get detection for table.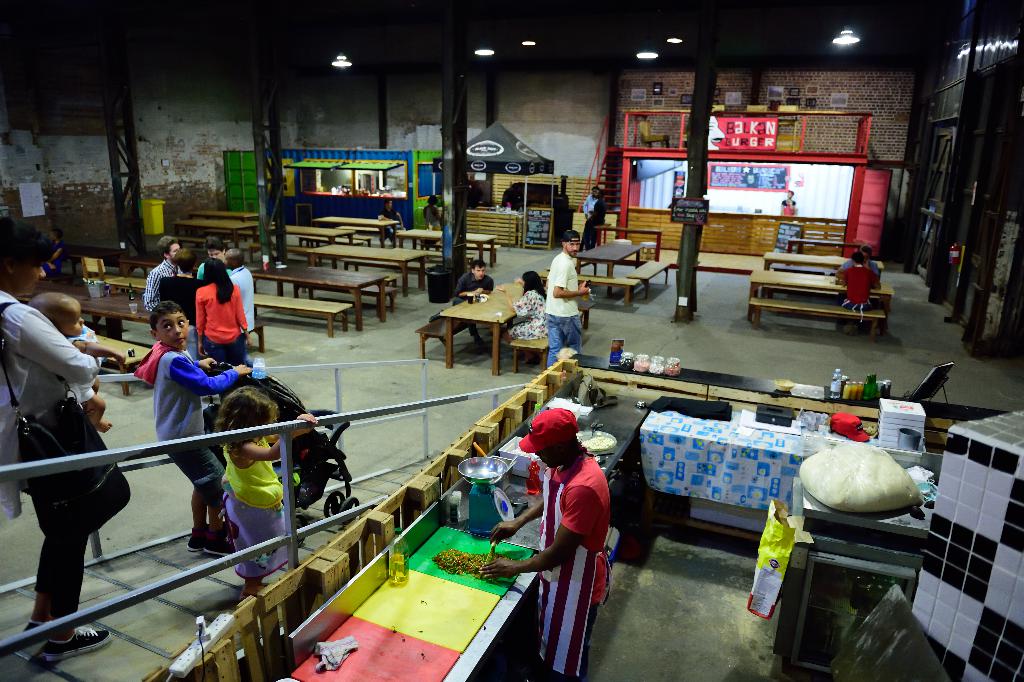
Detection: 438:285:520:367.
